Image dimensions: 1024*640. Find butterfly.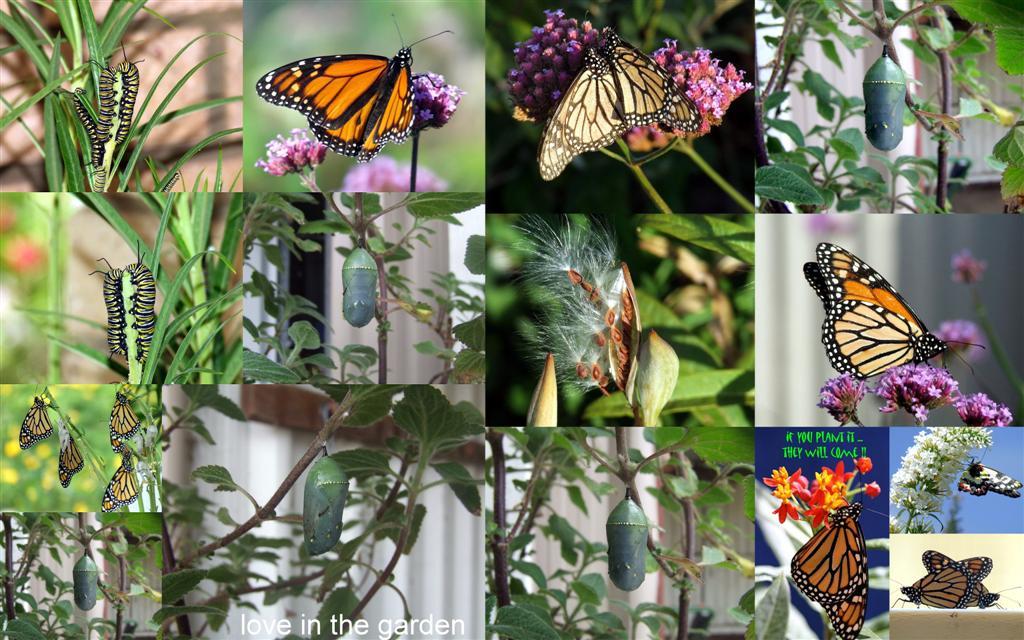
crop(56, 417, 85, 492).
